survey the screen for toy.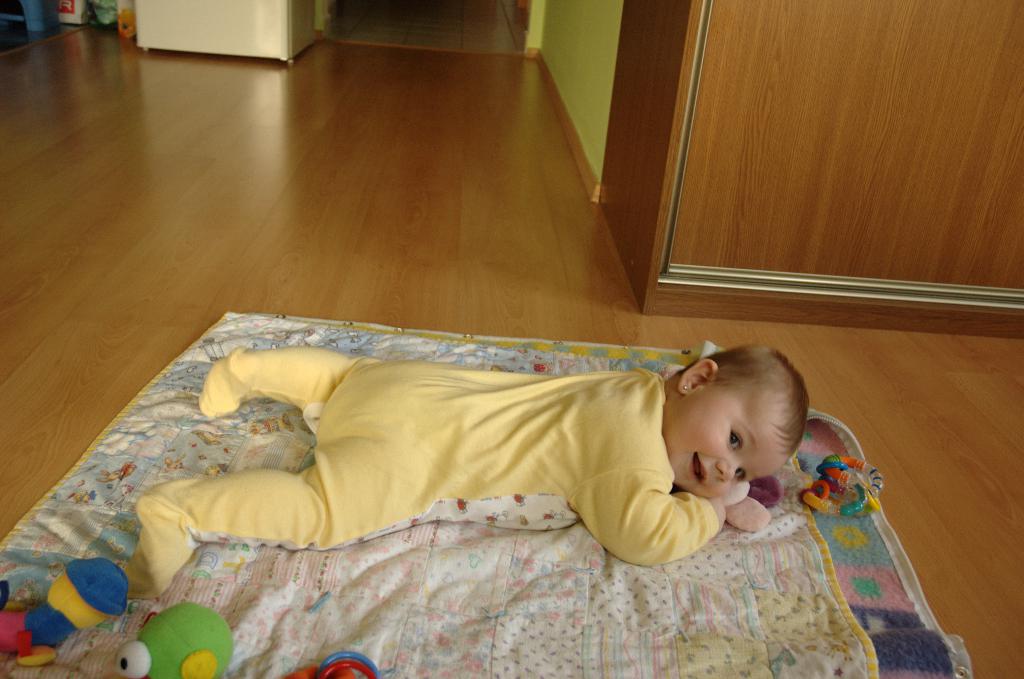
Survey found: BBox(285, 647, 382, 678).
